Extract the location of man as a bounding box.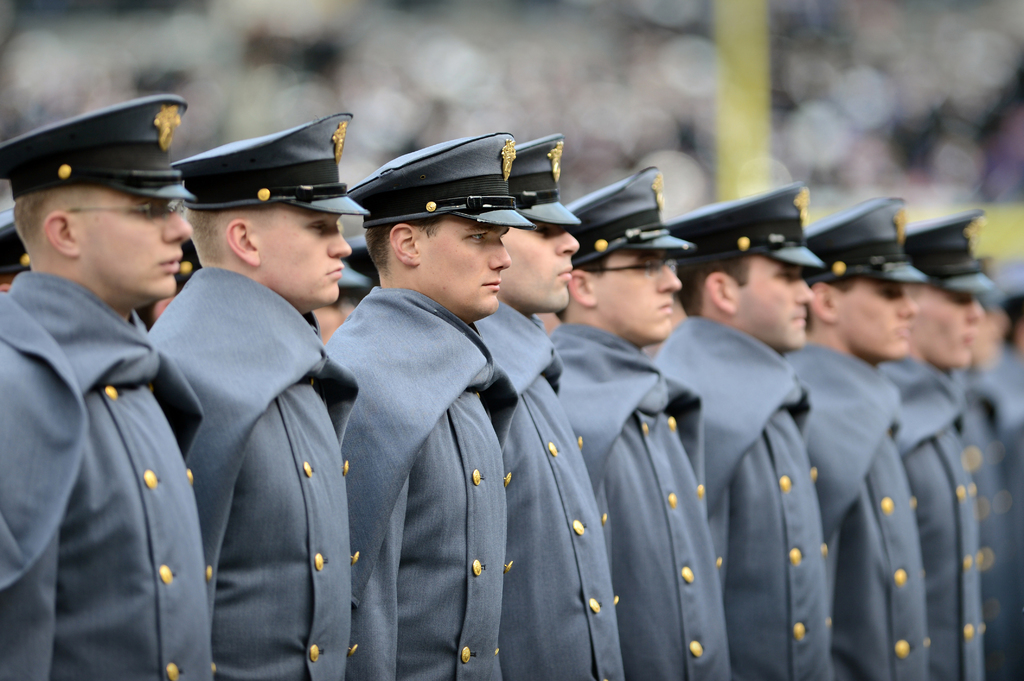
x1=893 y1=201 x2=988 y2=680.
